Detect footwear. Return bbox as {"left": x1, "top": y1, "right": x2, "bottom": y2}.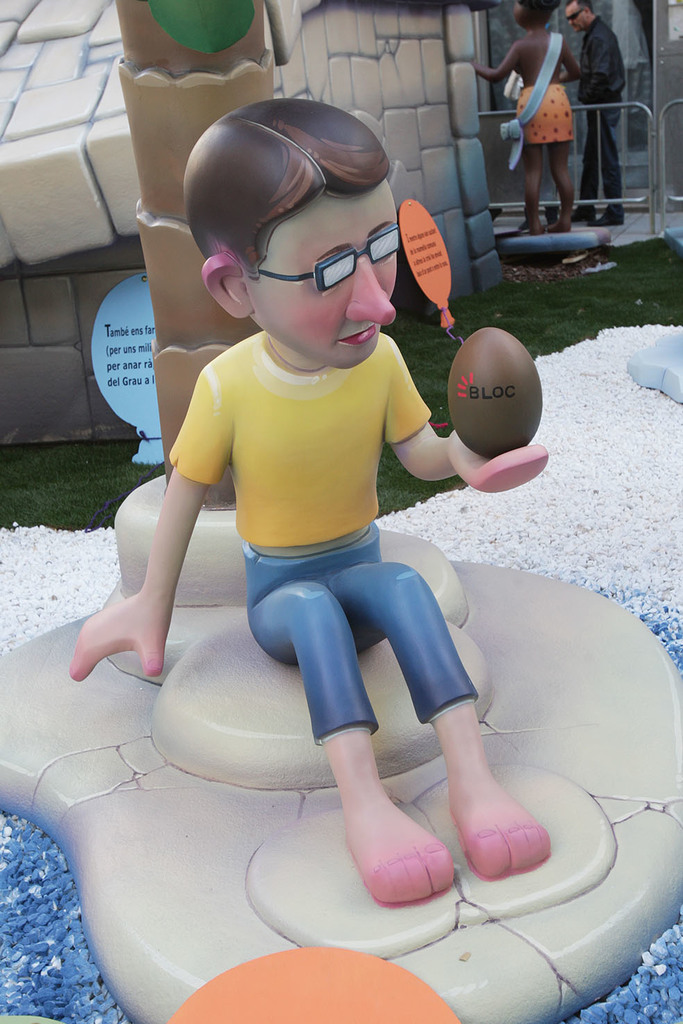
{"left": 517, "top": 207, "right": 534, "bottom": 227}.
